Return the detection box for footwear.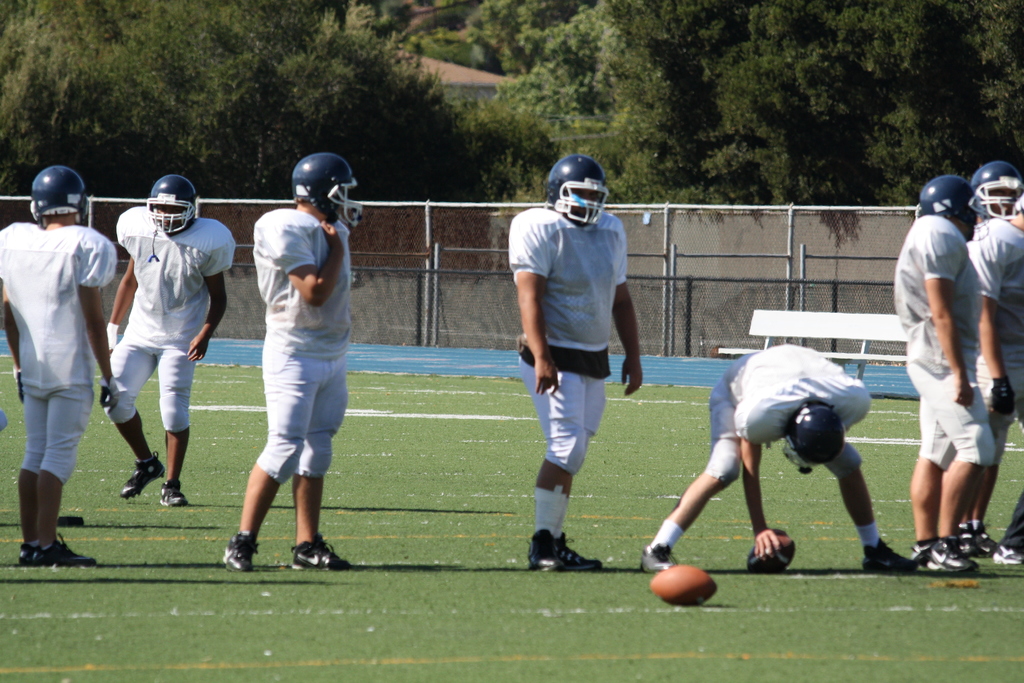
(120, 451, 164, 498).
